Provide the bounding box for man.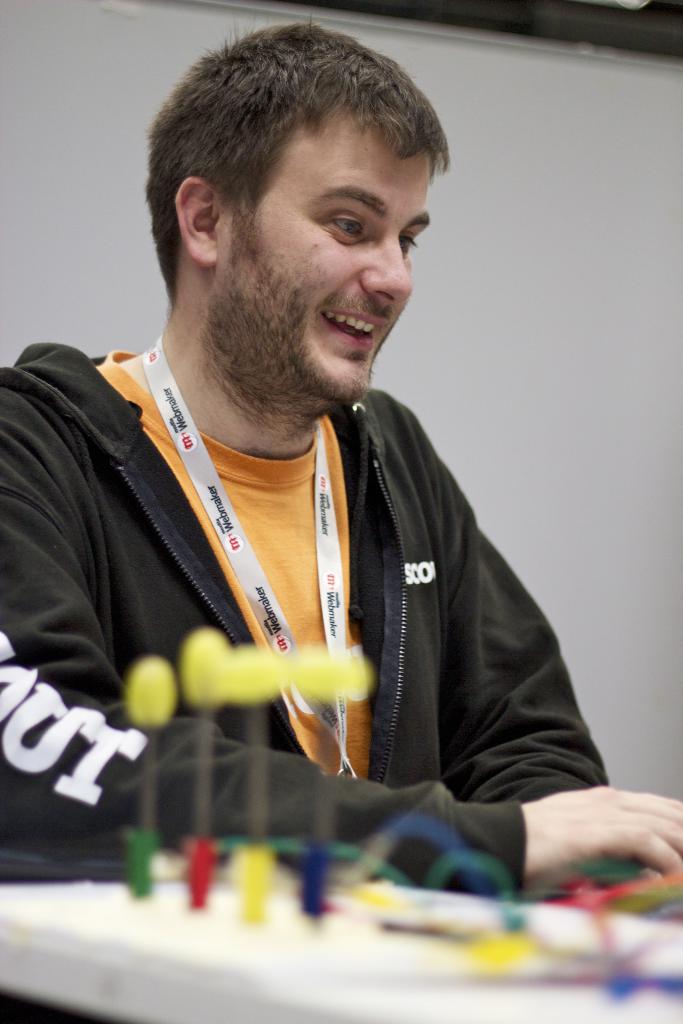
BBox(14, 37, 611, 870).
